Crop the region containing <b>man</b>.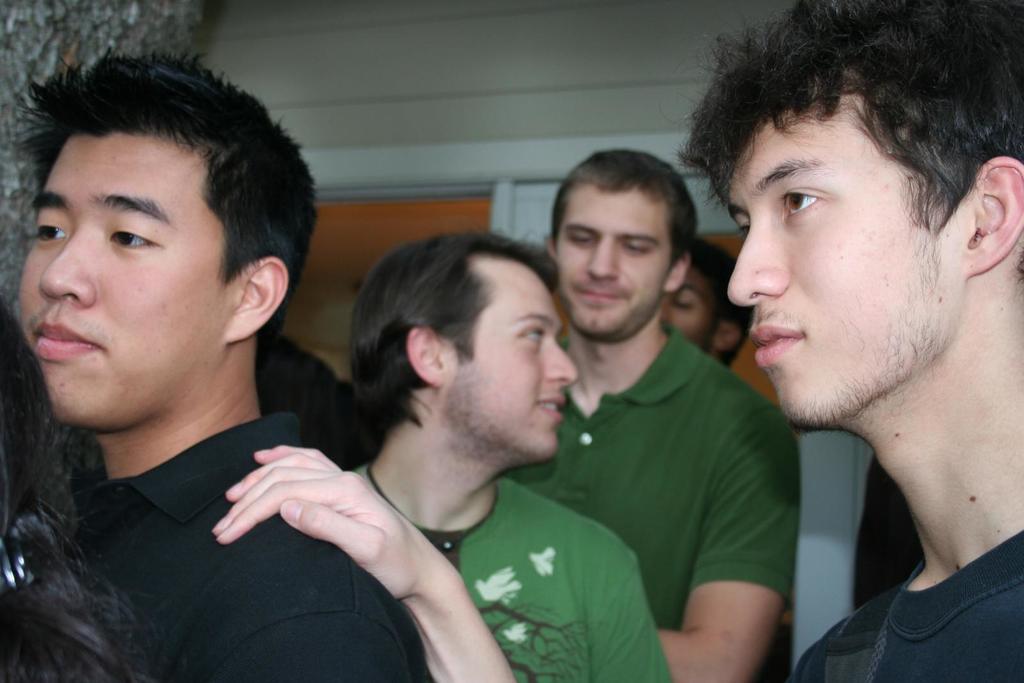
Crop region: <bbox>657, 235, 751, 373</bbox>.
